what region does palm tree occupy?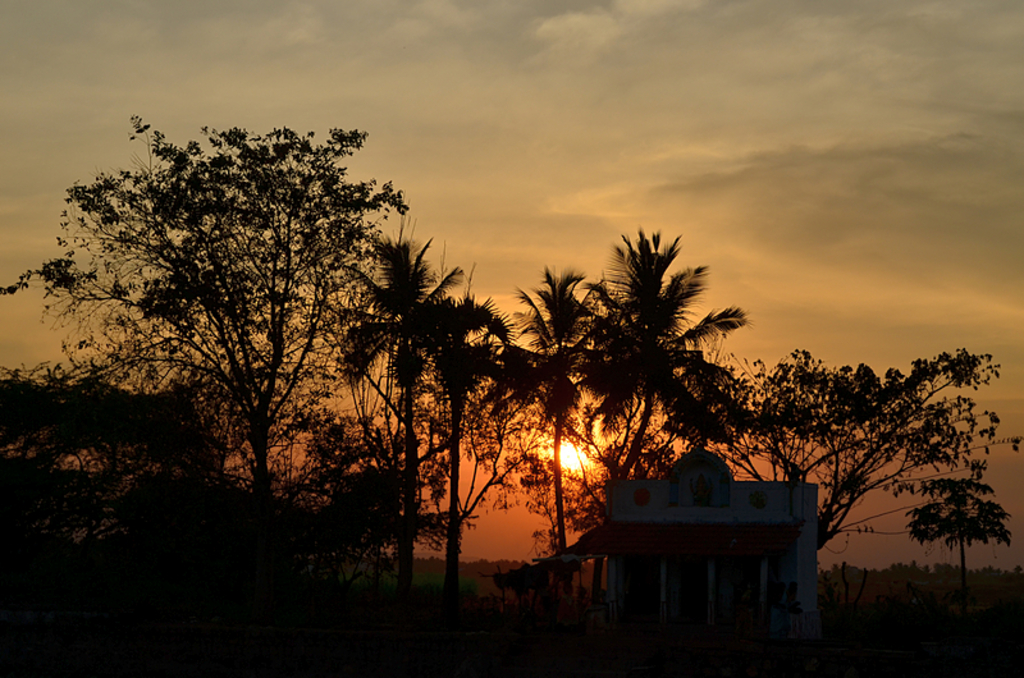
(343, 233, 468, 495).
